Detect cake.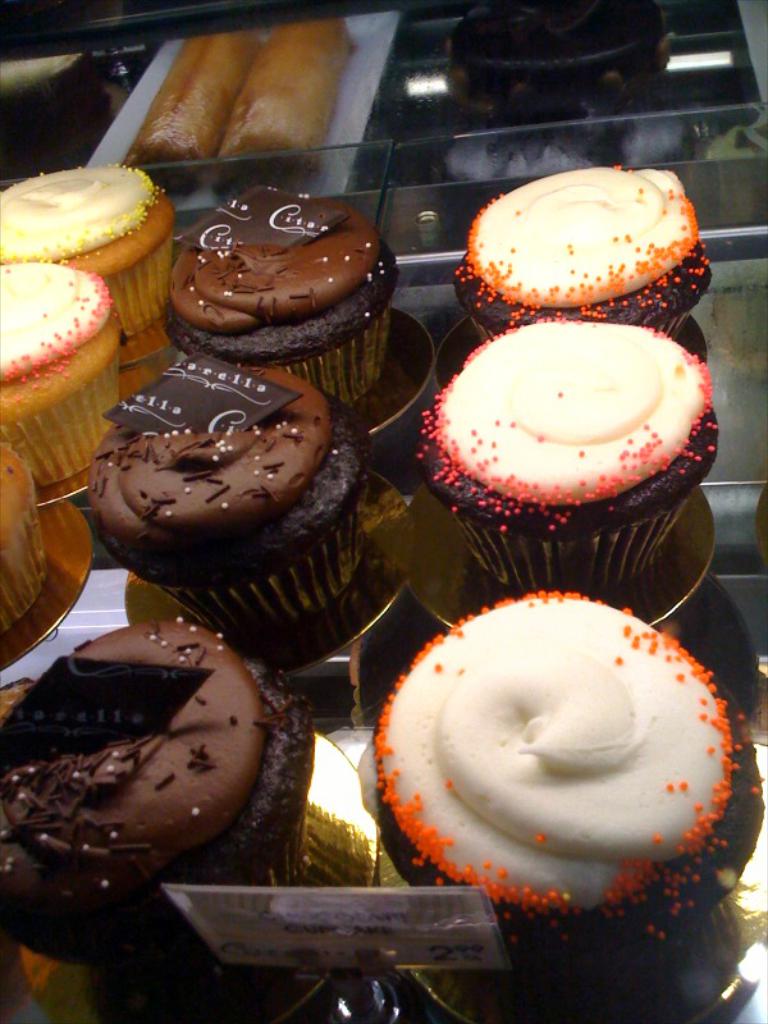
Detected at box(372, 582, 745, 916).
